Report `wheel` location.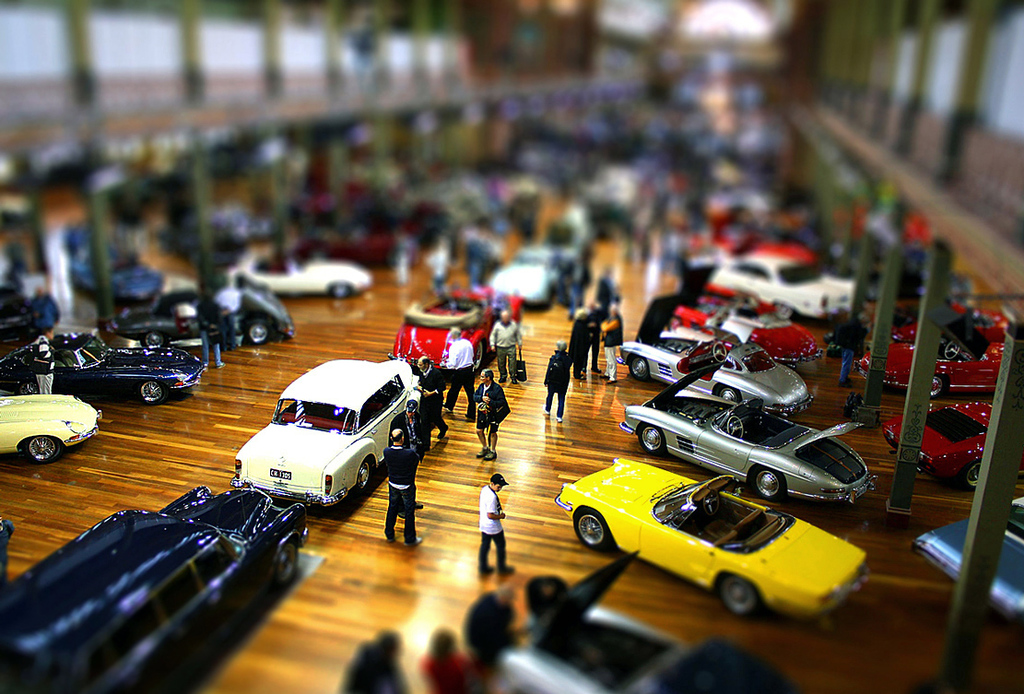
Report: left=638, top=425, right=666, bottom=453.
